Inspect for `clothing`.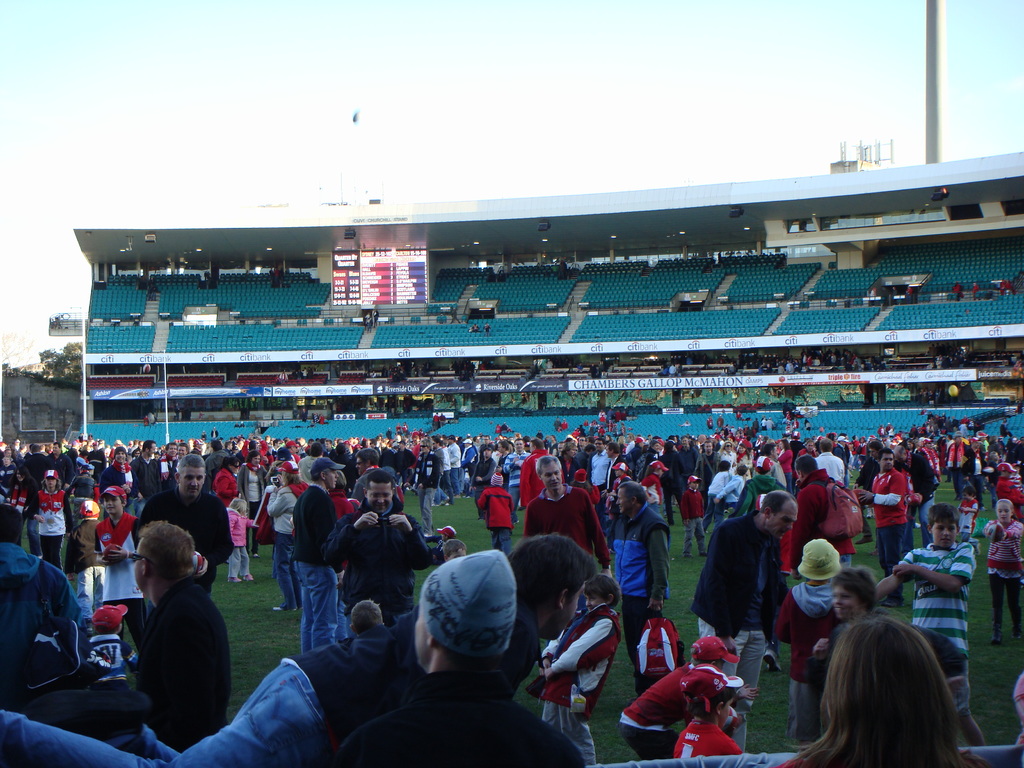
Inspection: x1=0, y1=616, x2=546, y2=767.
